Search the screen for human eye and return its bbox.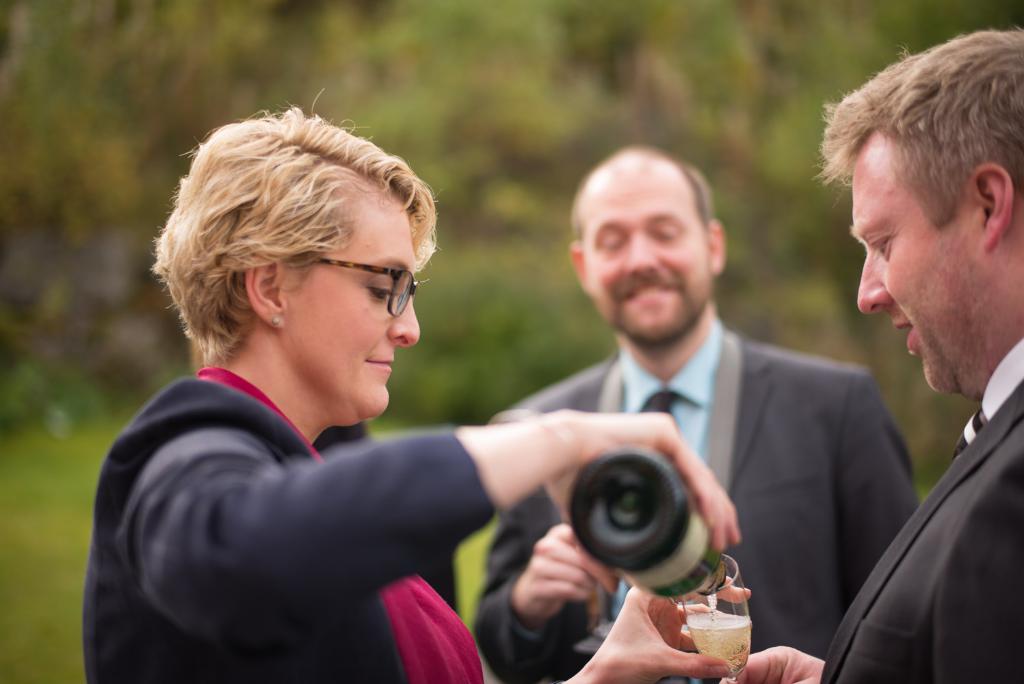
Found: (x1=361, y1=274, x2=400, y2=308).
